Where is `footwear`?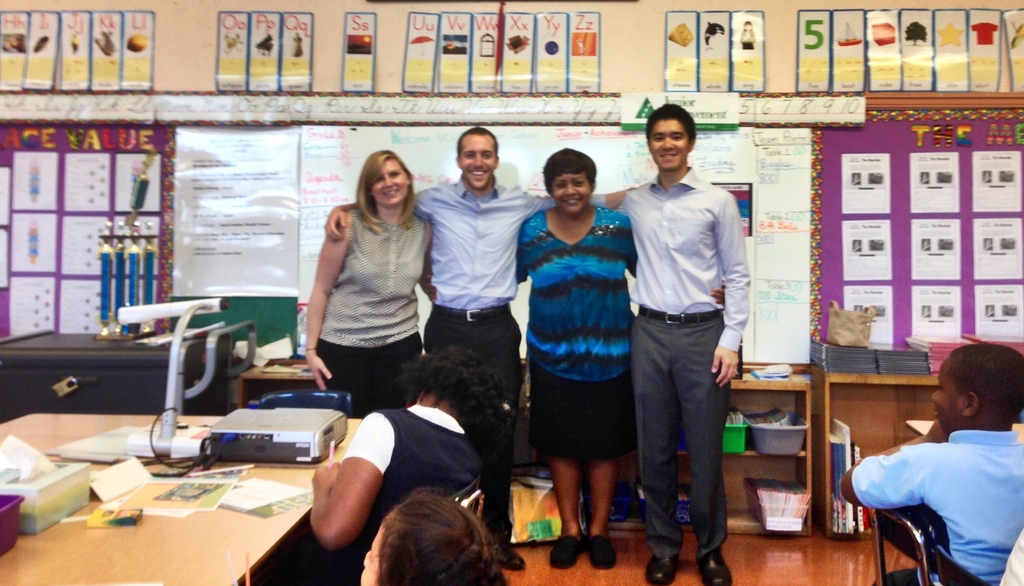
left=480, top=529, right=524, bottom=573.
